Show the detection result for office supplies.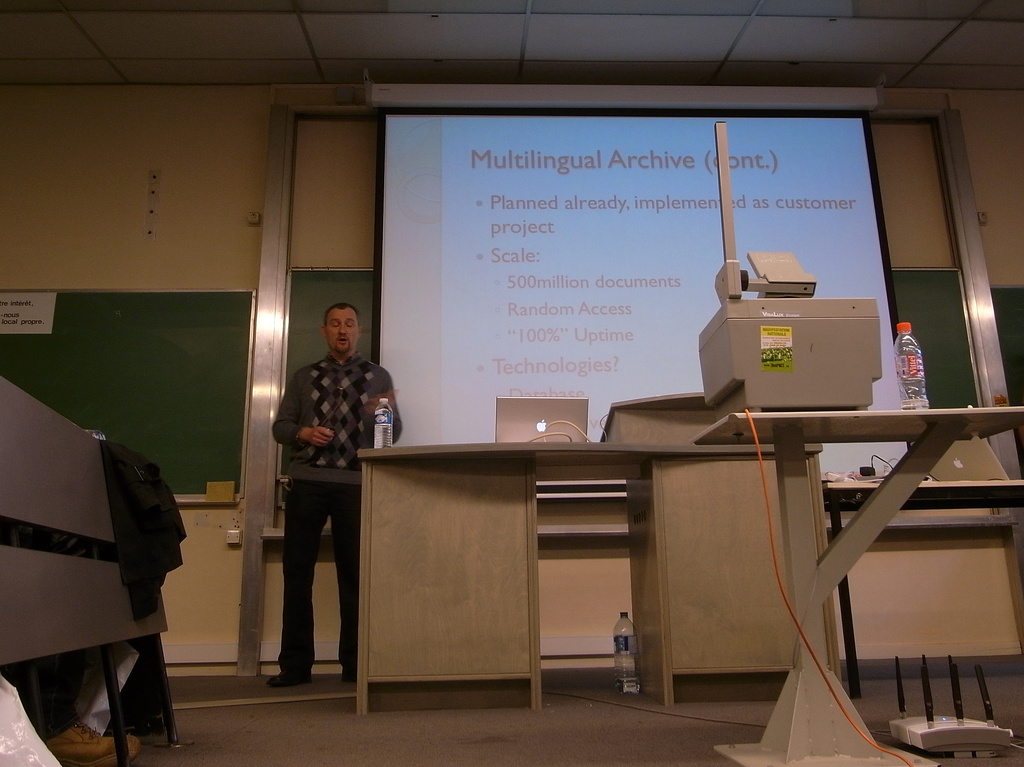
l=490, t=386, r=584, b=434.
